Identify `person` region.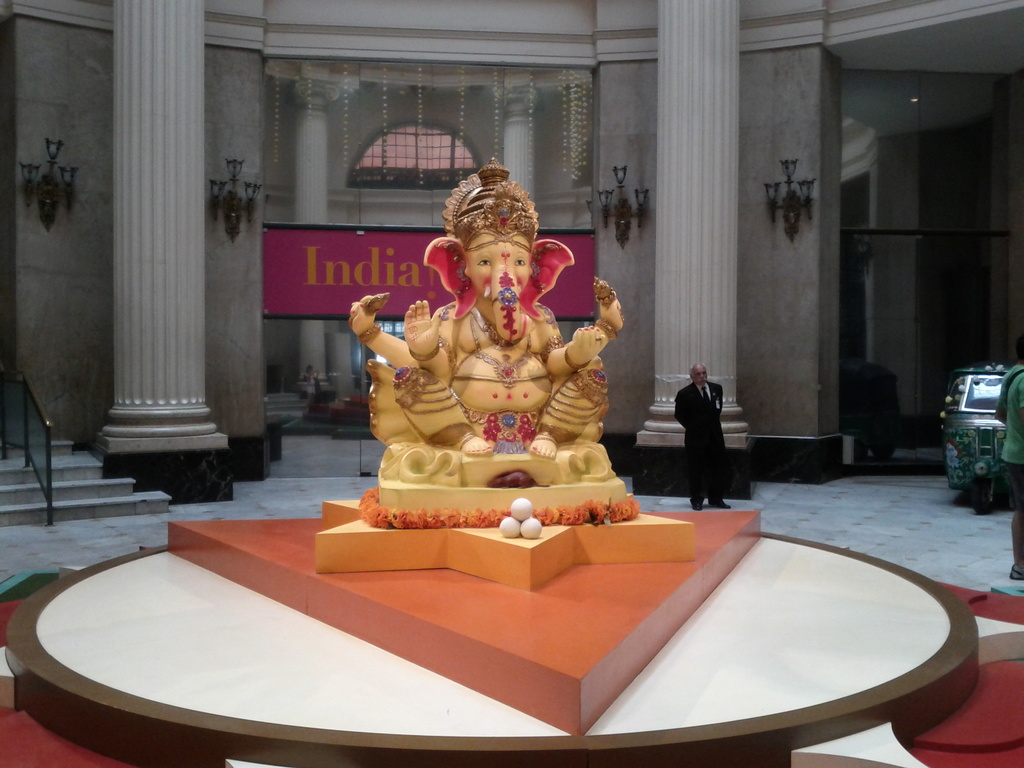
Region: crop(667, 362, 734, 509).
